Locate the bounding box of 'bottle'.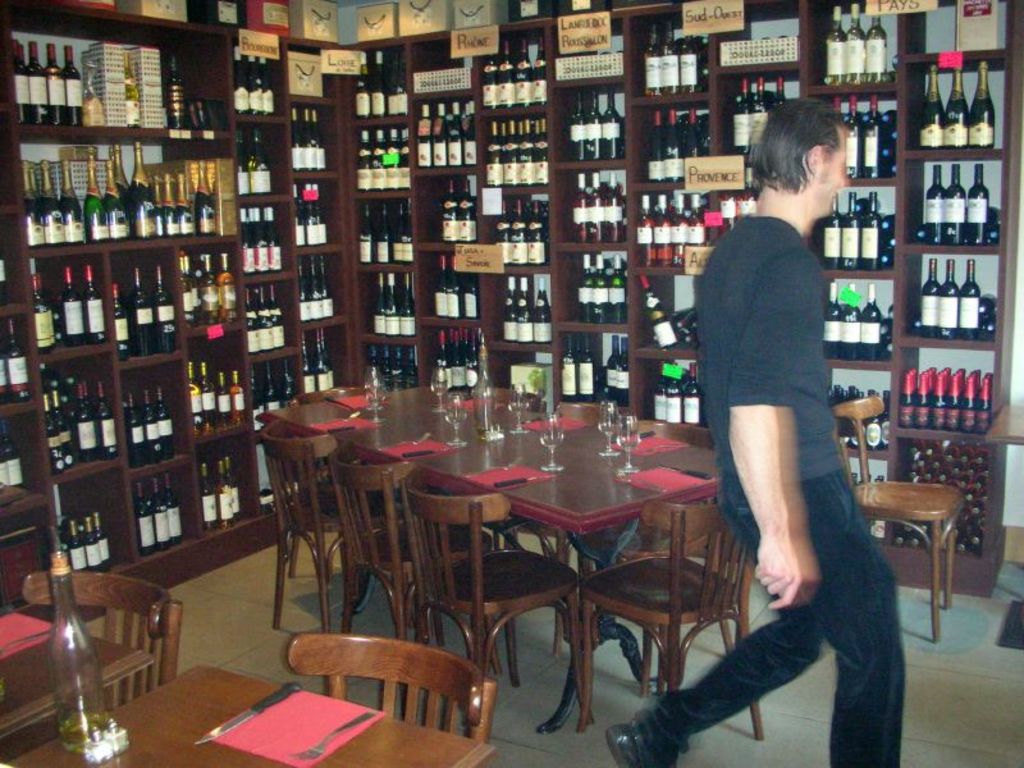
Bounding box: crop(573, 334, 598, 385).
